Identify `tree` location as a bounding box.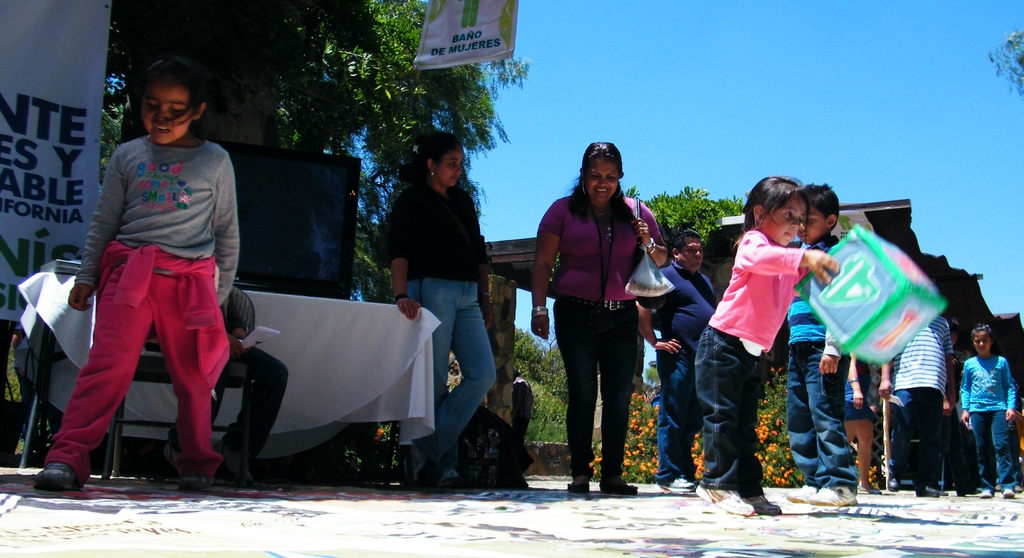
crop(100, 0, 535, 300).
